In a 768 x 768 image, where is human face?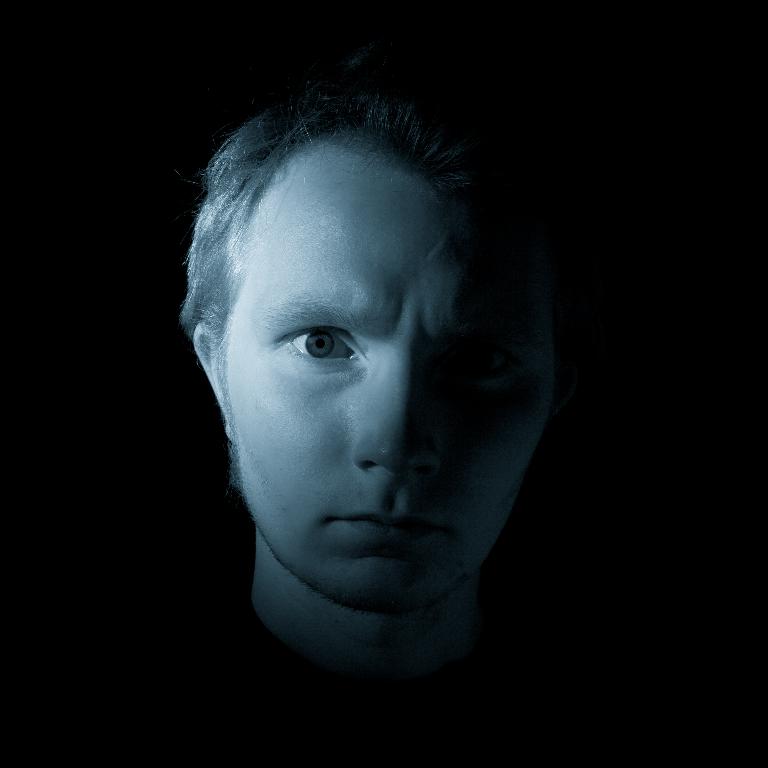
{"x1": 227, "y1": 155, "x2": 557, "y2": 604}.
